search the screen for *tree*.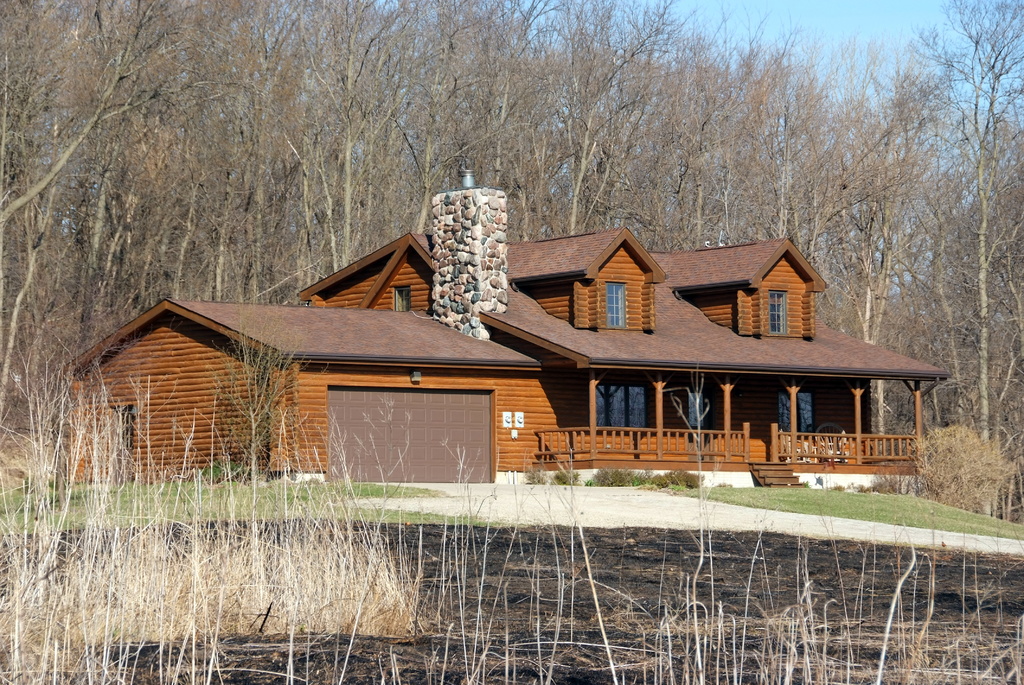
Found at x1=0, y1=0, x2=68, y2=361.
